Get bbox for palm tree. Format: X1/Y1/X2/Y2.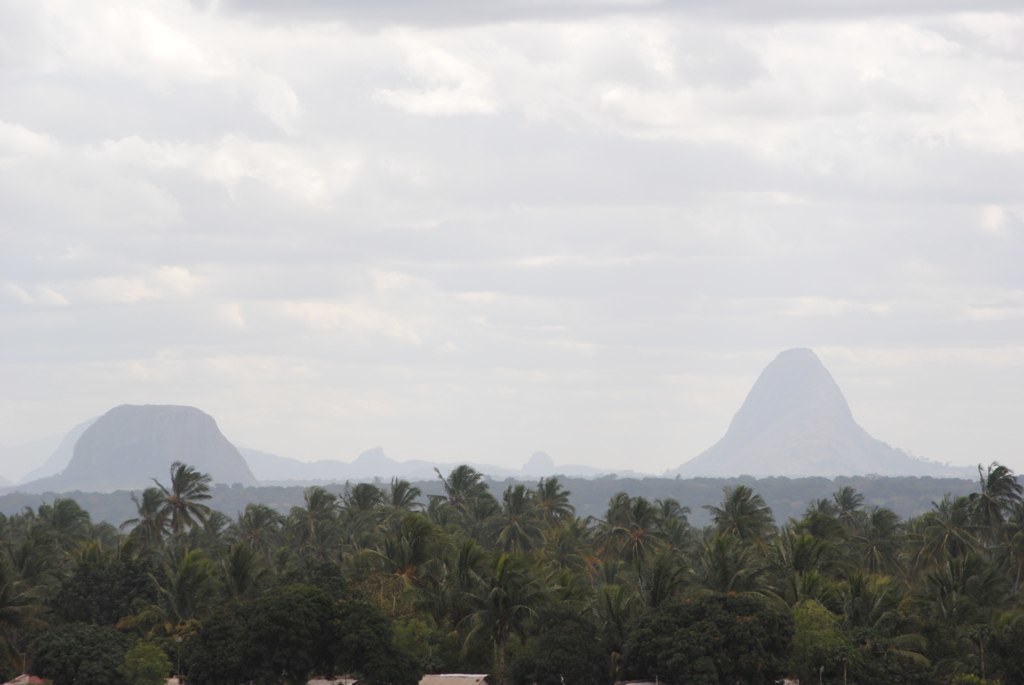
237/493/304/593.
